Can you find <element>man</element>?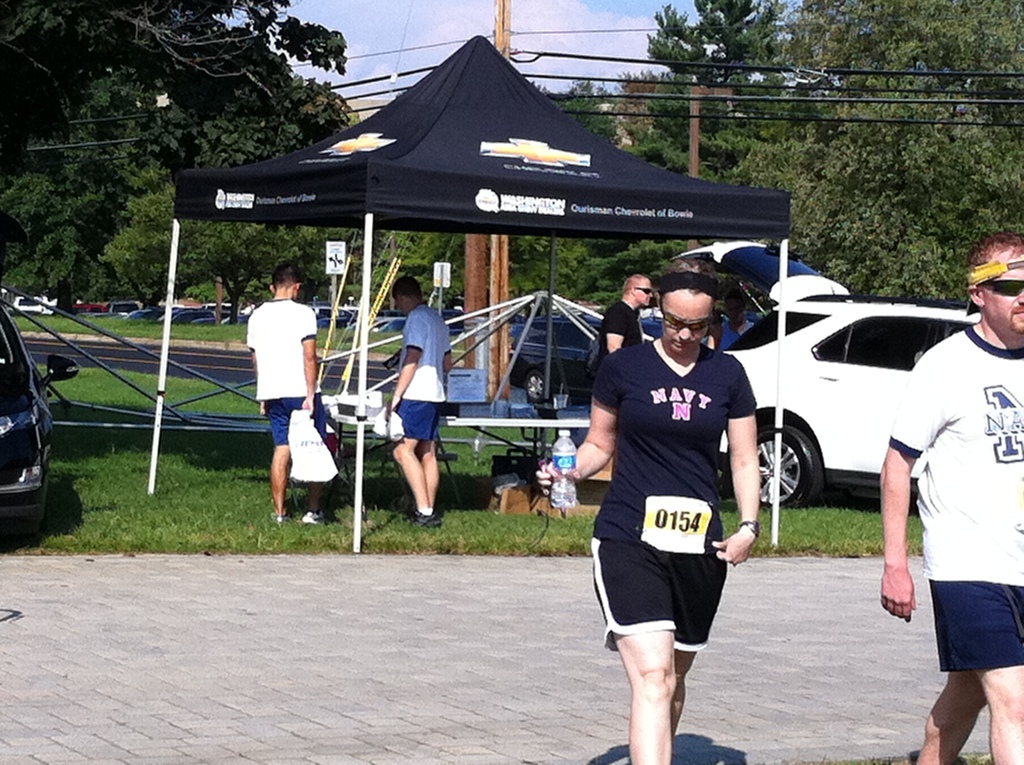
Yes, bounding box: detection(378, 271, 454, 529).
